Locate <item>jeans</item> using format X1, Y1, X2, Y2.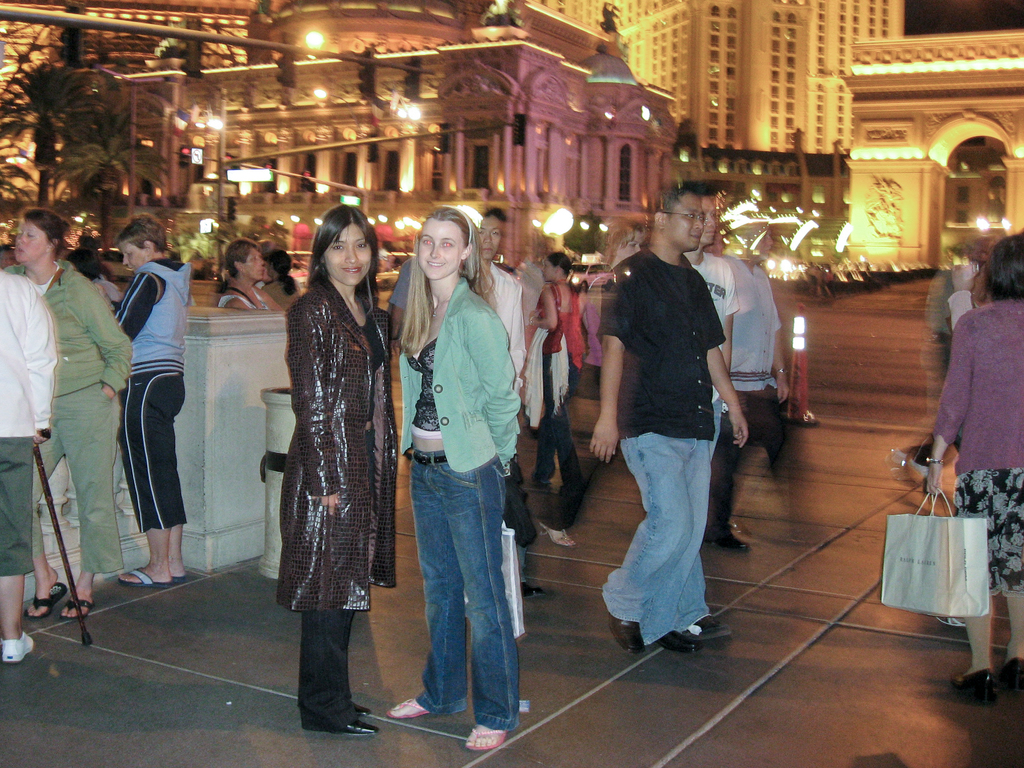
401, 452, 518, 732.
